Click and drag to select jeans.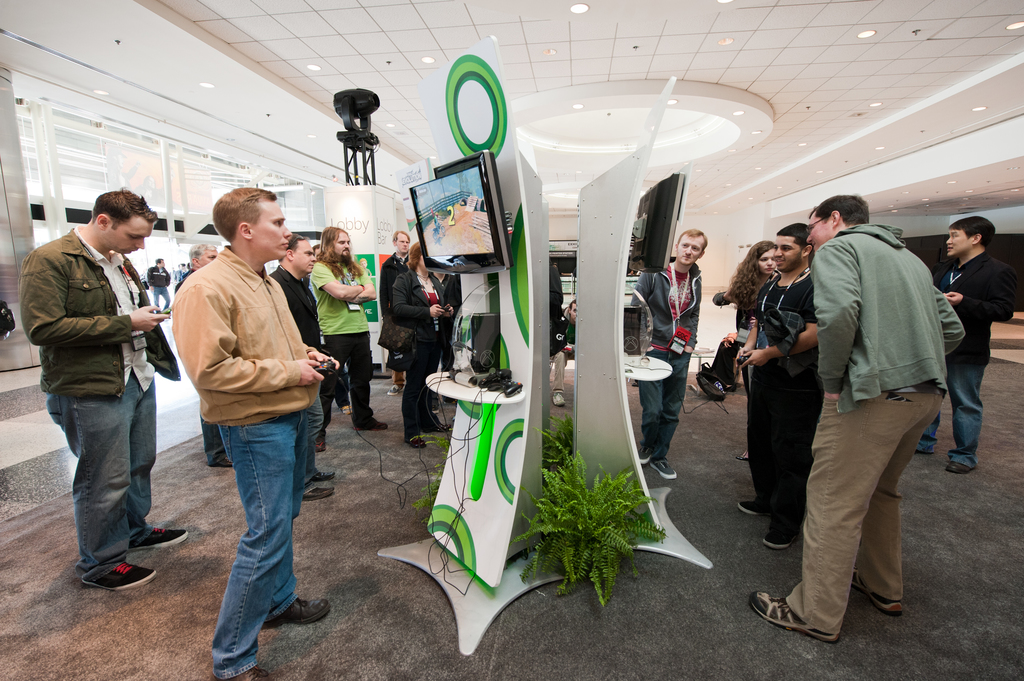
Selection: box(401, 343, 440, 440).
